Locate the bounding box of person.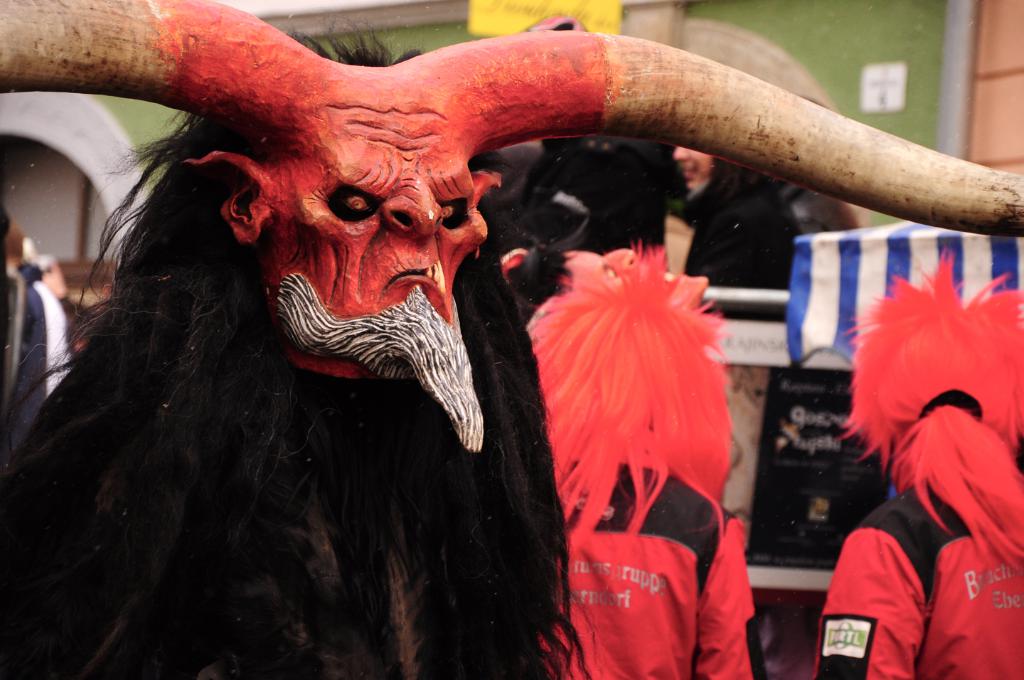
Bounding box: [x1=1, y1=218, x2=64, y2=446].
